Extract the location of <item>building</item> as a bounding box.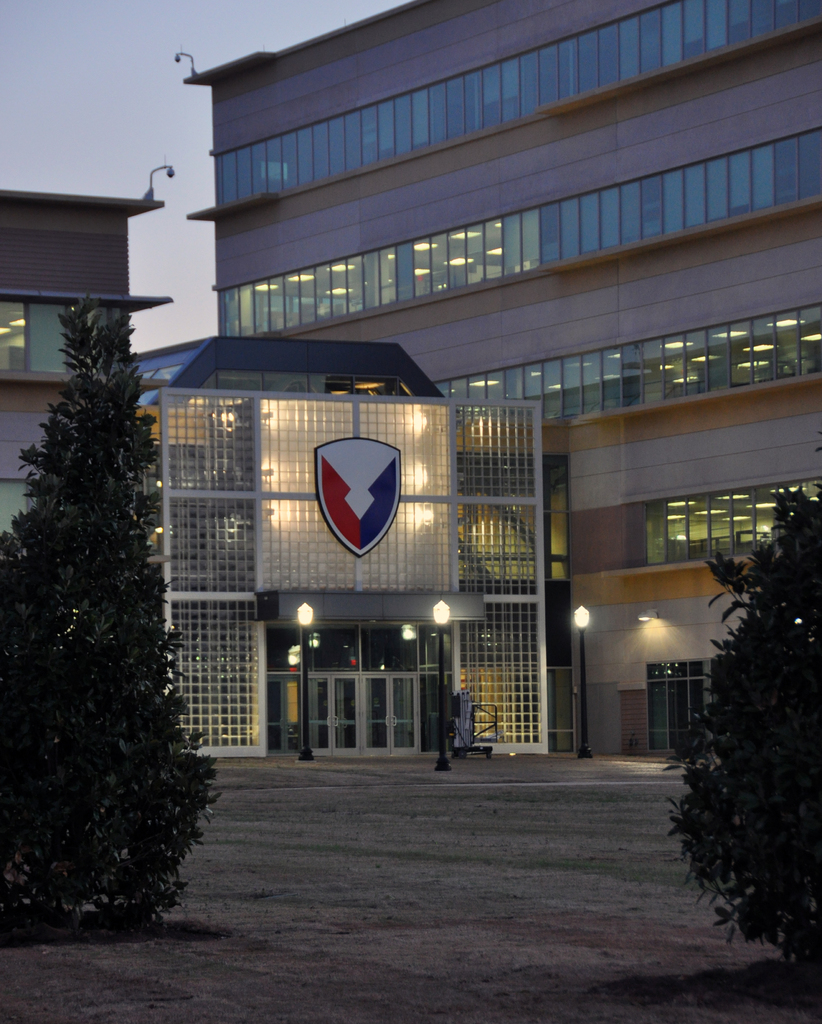
114 0 771 774.
